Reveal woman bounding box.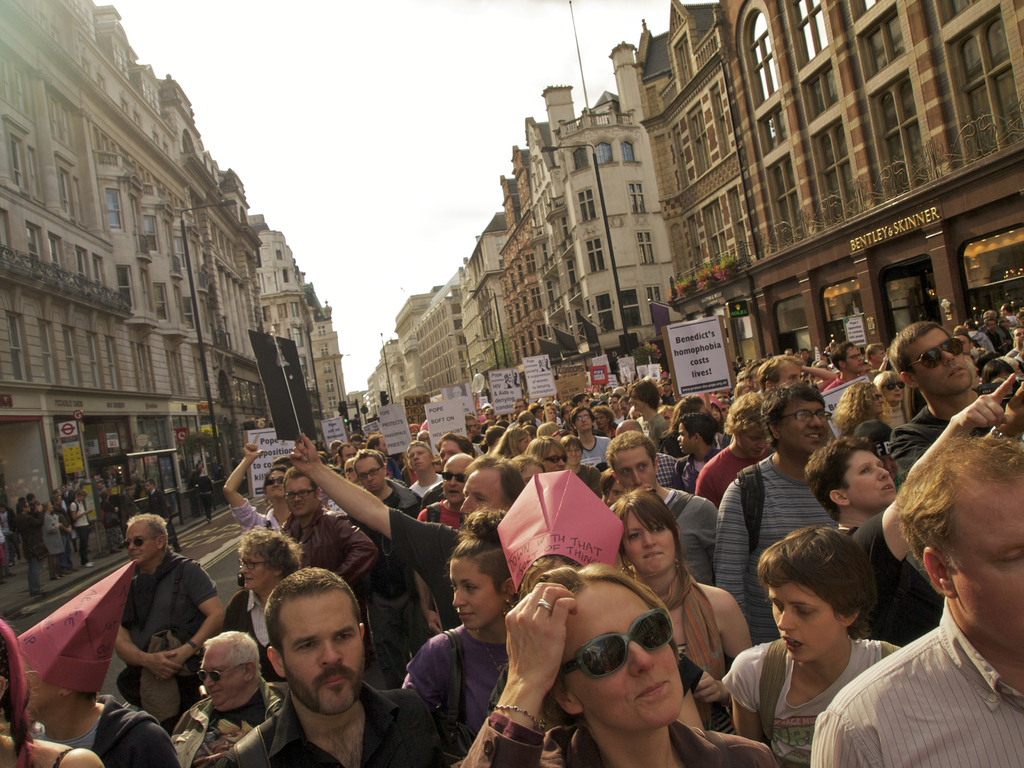
Revealed: (x1=41, y1=501, x2=62, y2=578).
